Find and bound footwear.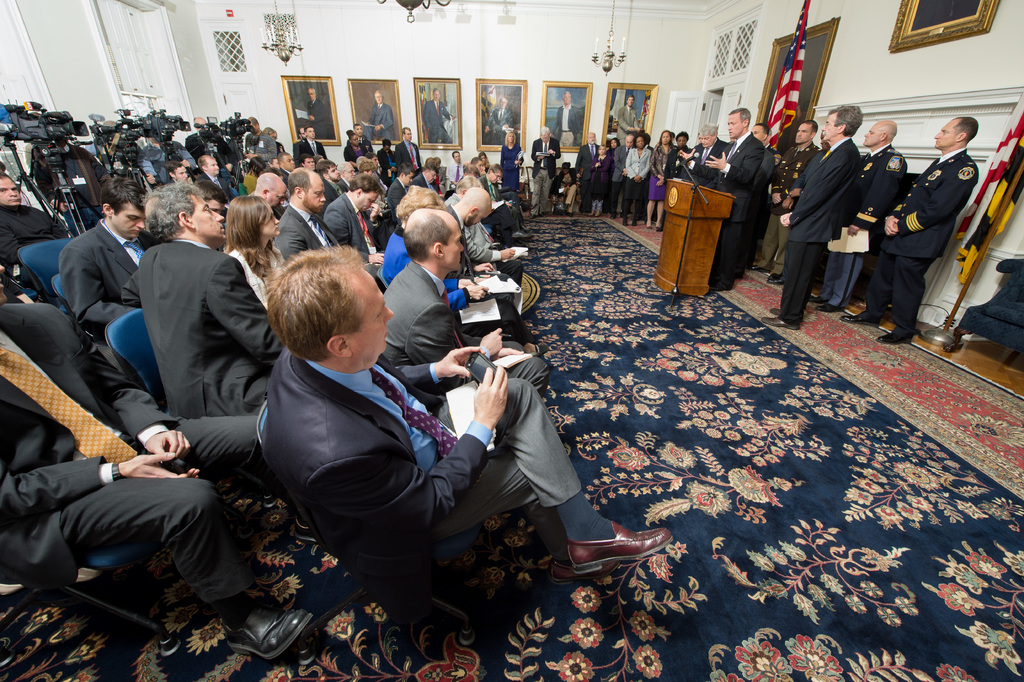
Bound: [left=646, top=224, right=653, bottom=231].
